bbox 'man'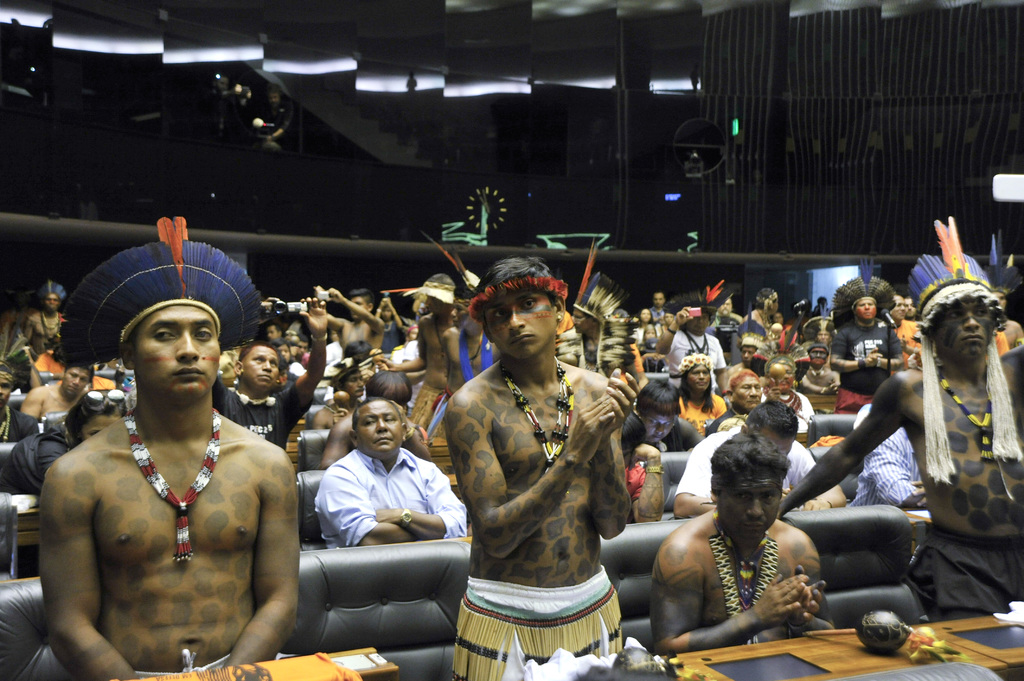
653, 289, 726, 372
